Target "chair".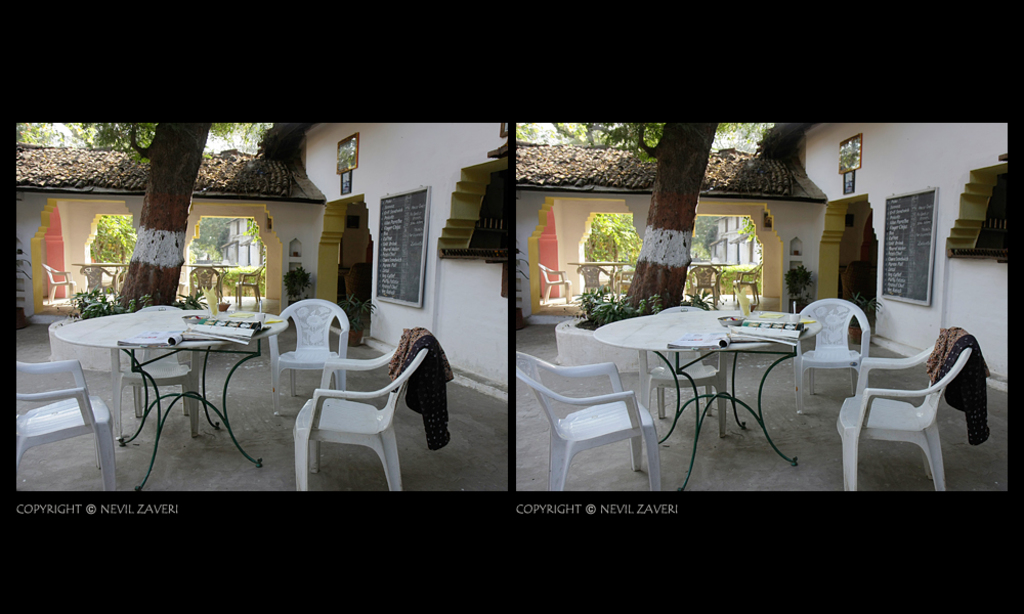
Target region: left=291, top=333, right=428, bottom=490.
